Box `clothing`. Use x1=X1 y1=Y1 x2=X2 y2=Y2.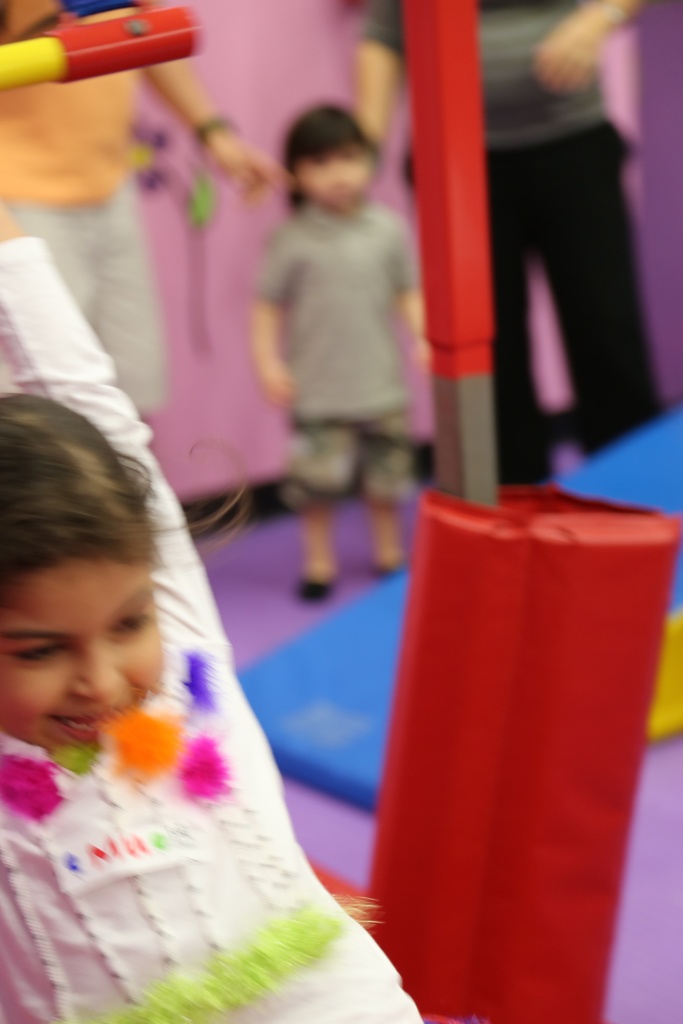
x1=350 y1=0 x2=665 y2=483.
